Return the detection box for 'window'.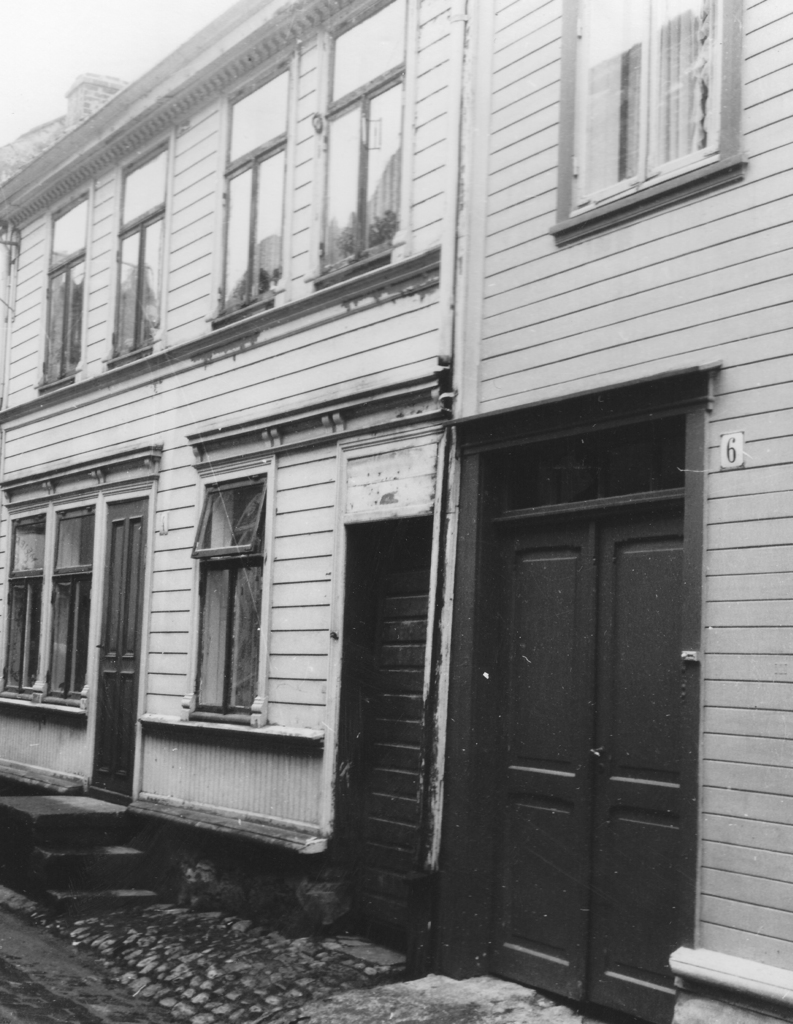
305,0,417,297.
